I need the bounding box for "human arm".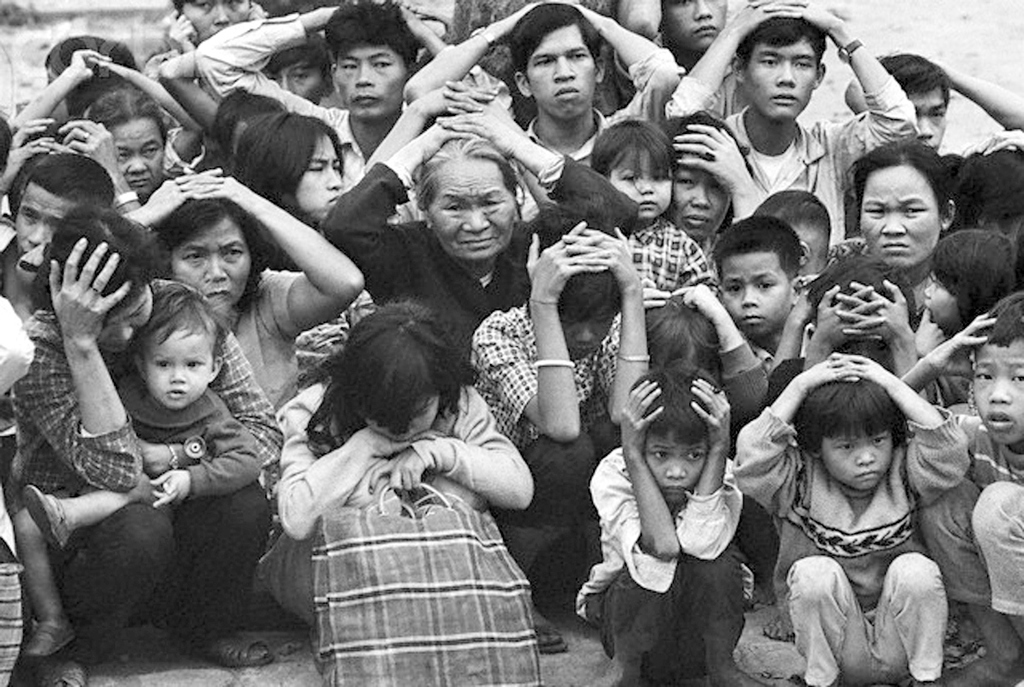
Here it is: (0,133,56,204).
